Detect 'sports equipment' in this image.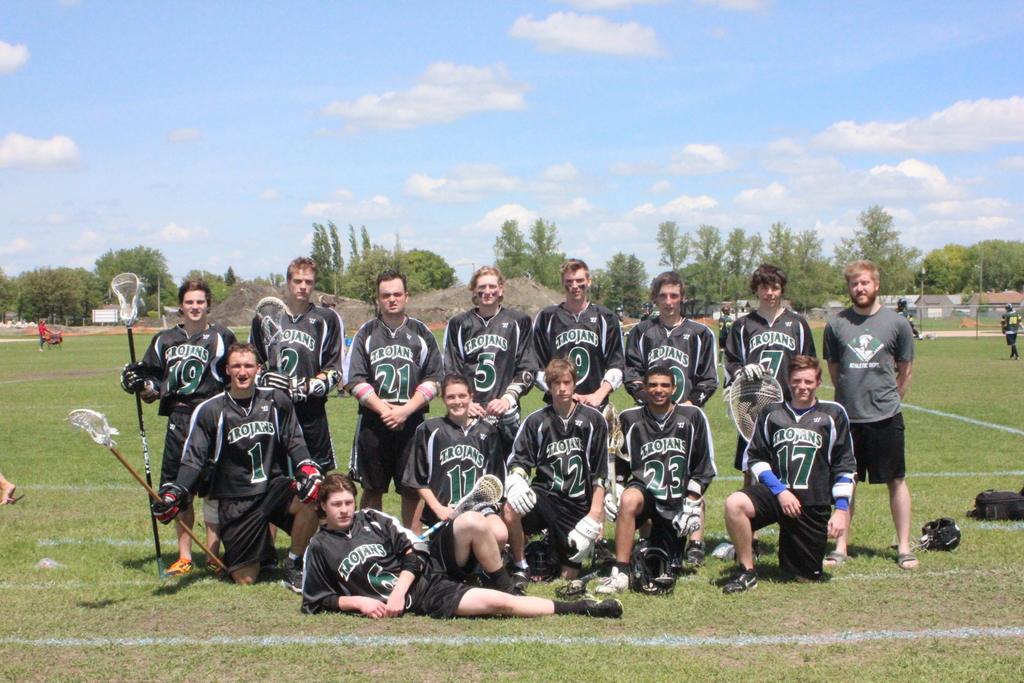
Detection: Rect(524, 541, 556, 579).
